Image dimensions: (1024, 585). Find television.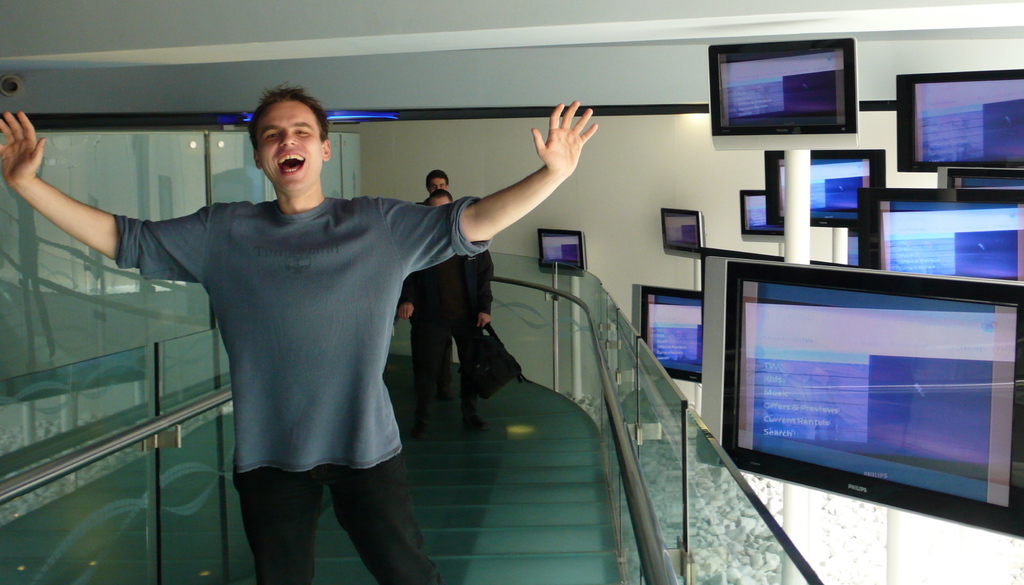
bbox=[657, 207, 705, 249].
